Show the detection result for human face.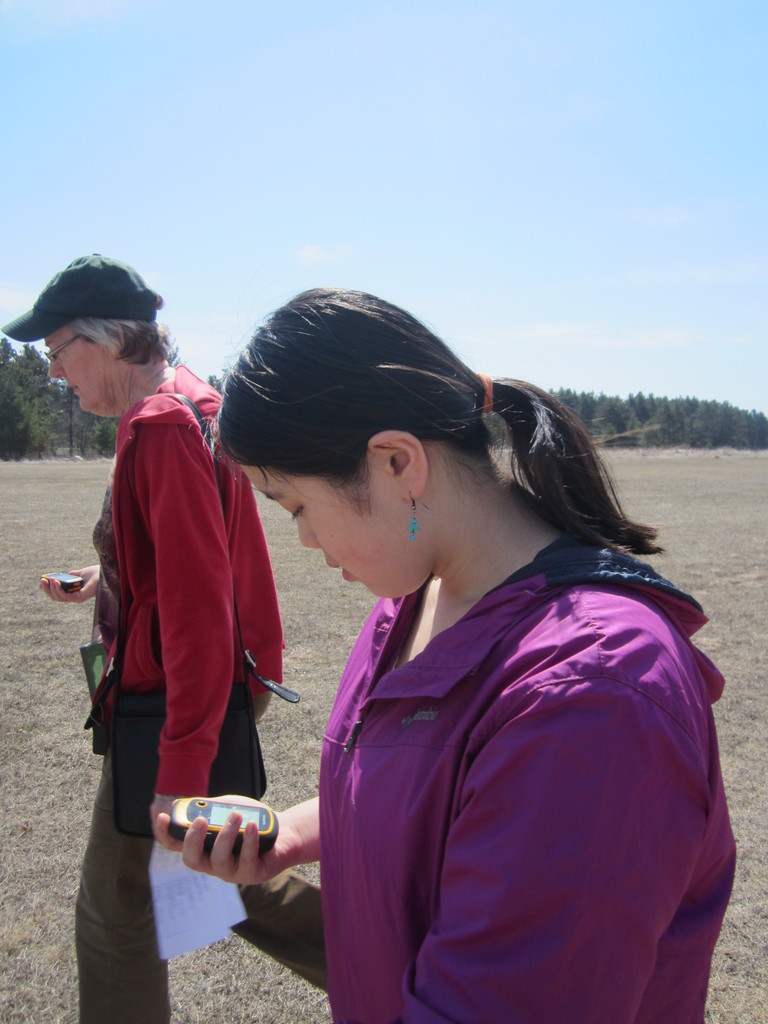
detection(236, 458, 404, 603).
